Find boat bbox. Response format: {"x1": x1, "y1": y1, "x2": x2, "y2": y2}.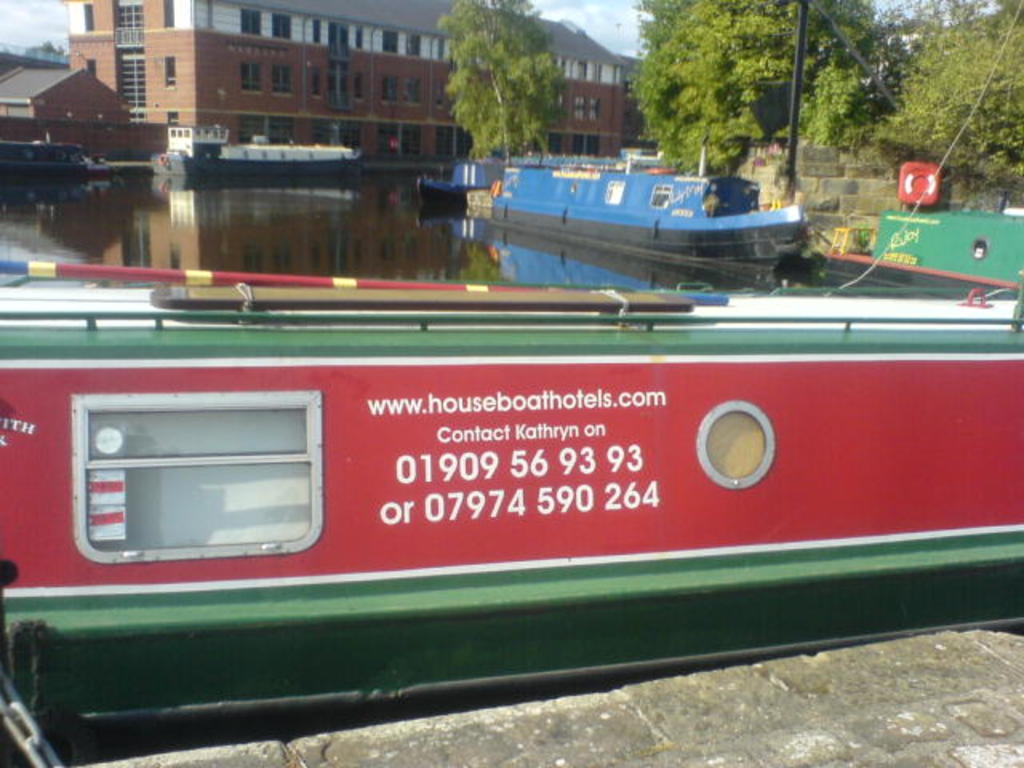
{"x1": 0, "y1": 210, "x2": 1022, "y2": 763}.
